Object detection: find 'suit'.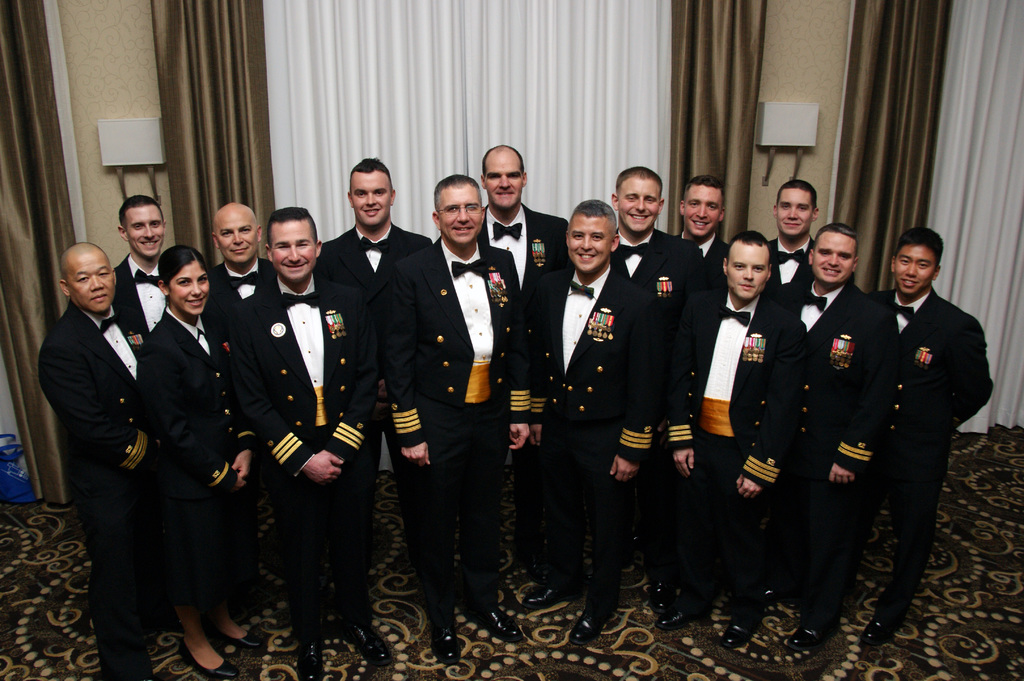
region(114, 250, 174, 339).
